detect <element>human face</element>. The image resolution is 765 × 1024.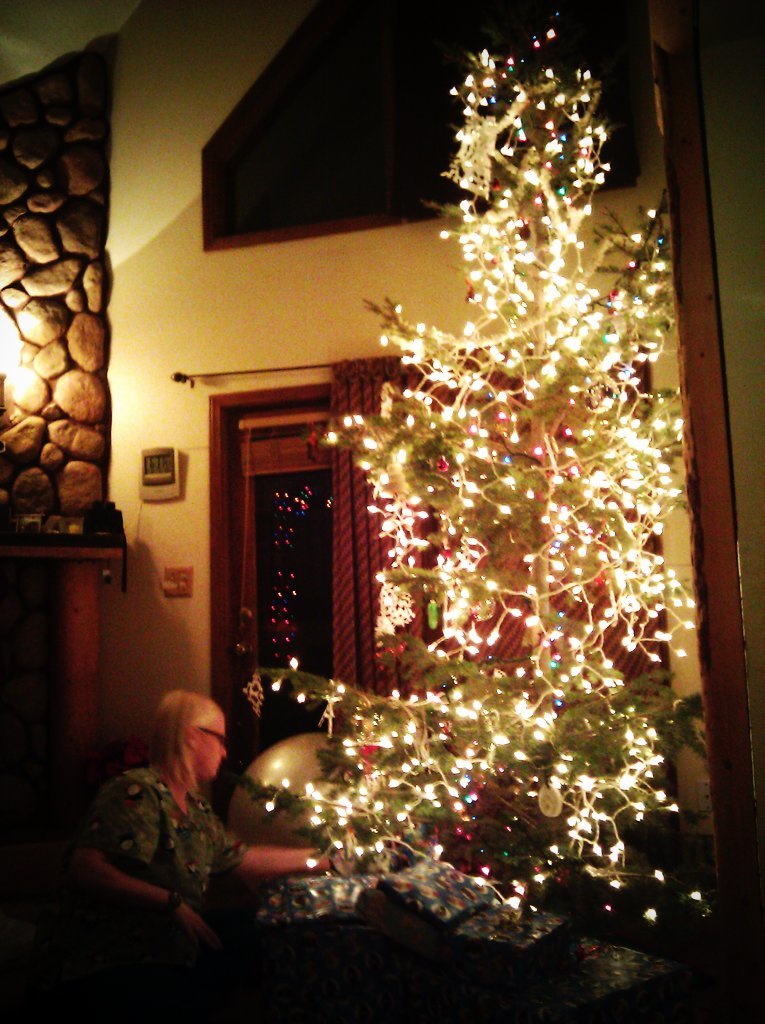
(195, 717, 224, 778).
